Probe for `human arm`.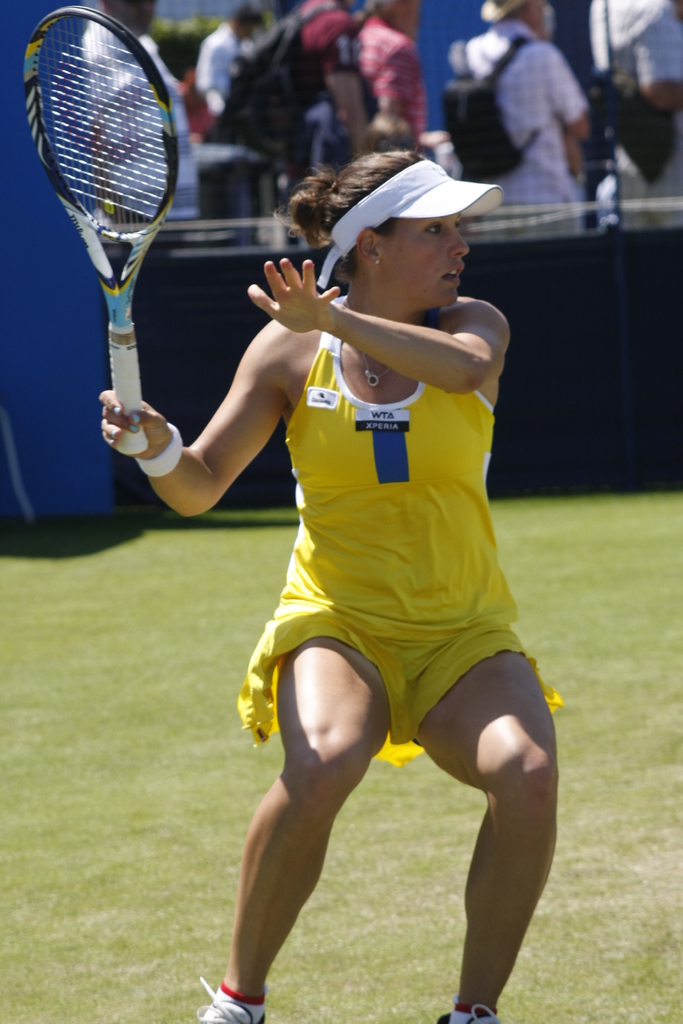
Probe result: BBox(207, 43, 233, 127).
